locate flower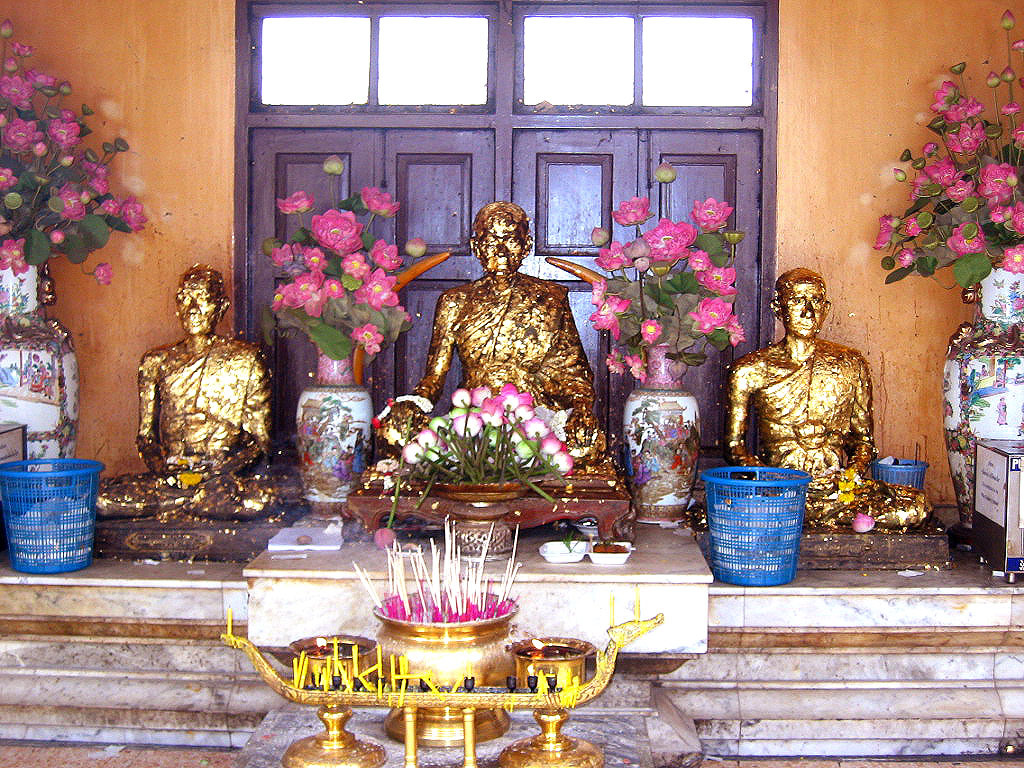
373 526 397 550
